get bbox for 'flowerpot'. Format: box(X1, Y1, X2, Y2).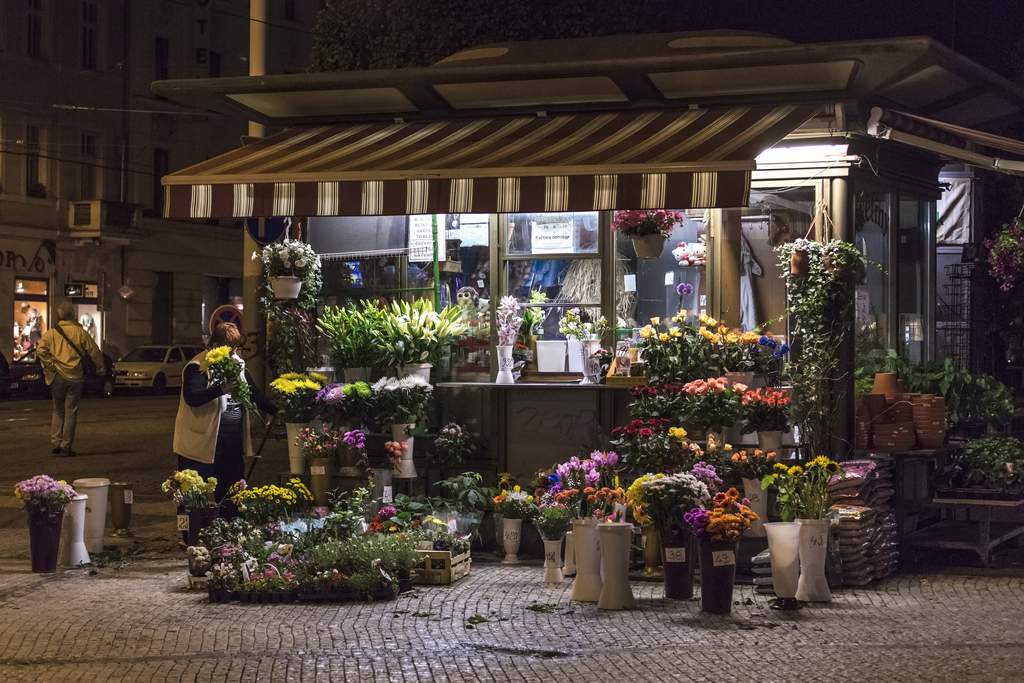
box(643, 525, 662, 575).
